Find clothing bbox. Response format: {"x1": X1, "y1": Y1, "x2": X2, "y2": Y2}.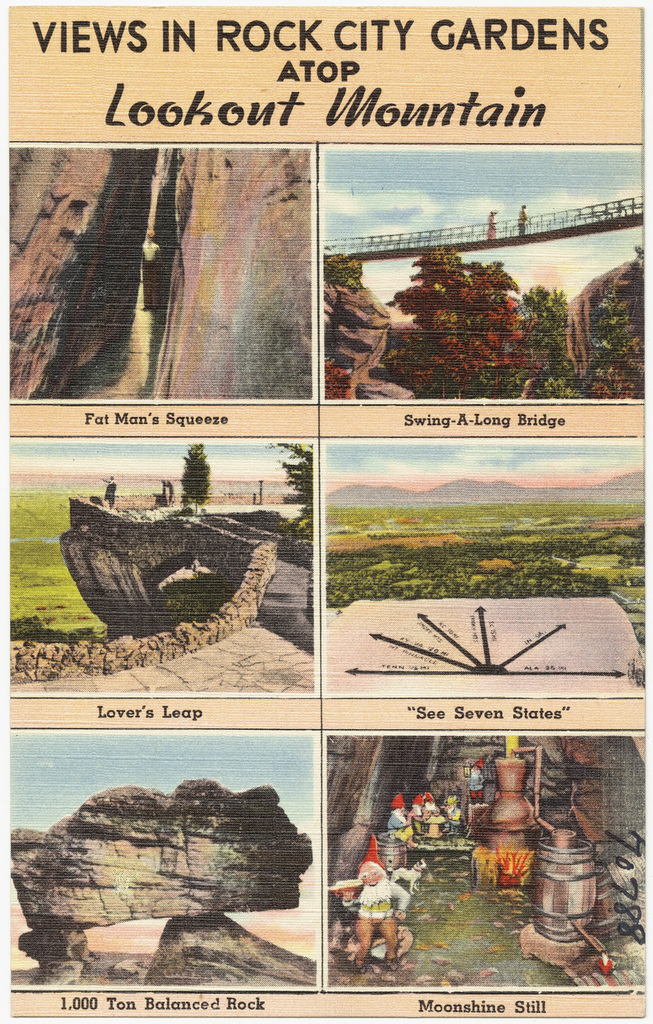
{"x1": 517, "y1": 208, "x2": 531, "y2": 234}.
